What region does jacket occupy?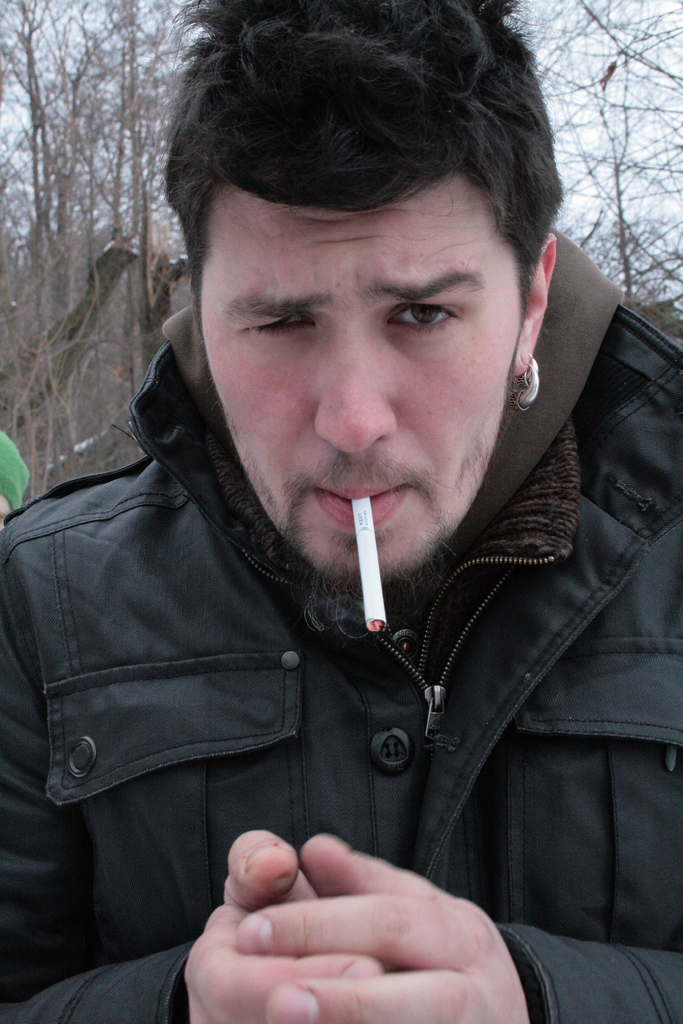
bbox(0, 226, 682, 1023).
